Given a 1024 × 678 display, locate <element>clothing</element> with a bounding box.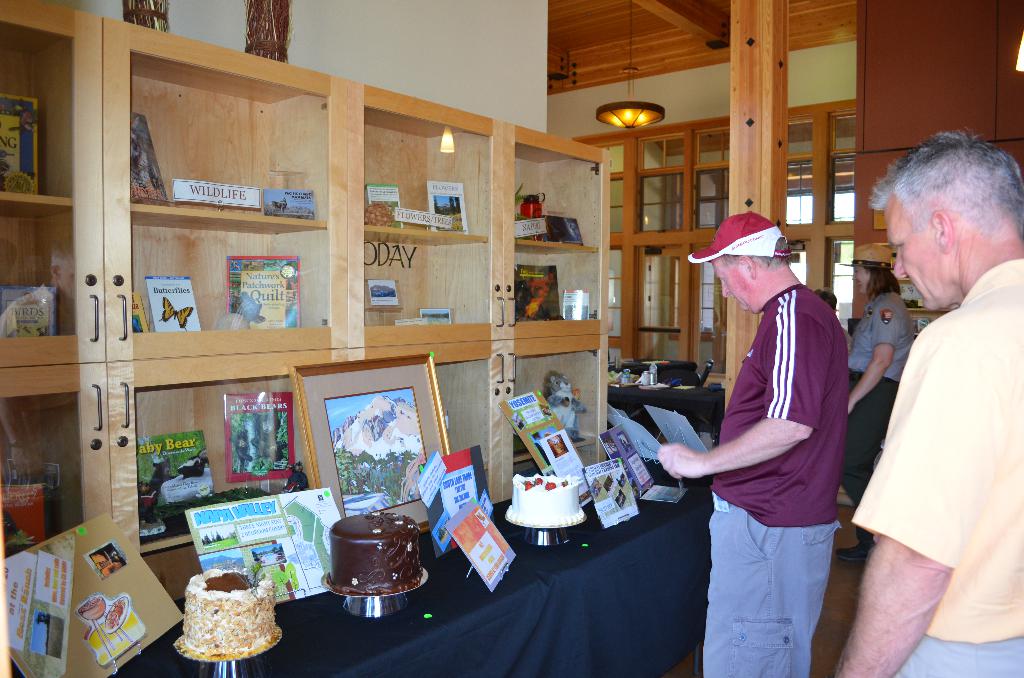
Located: bbox=(672, 243, 858, 651).
